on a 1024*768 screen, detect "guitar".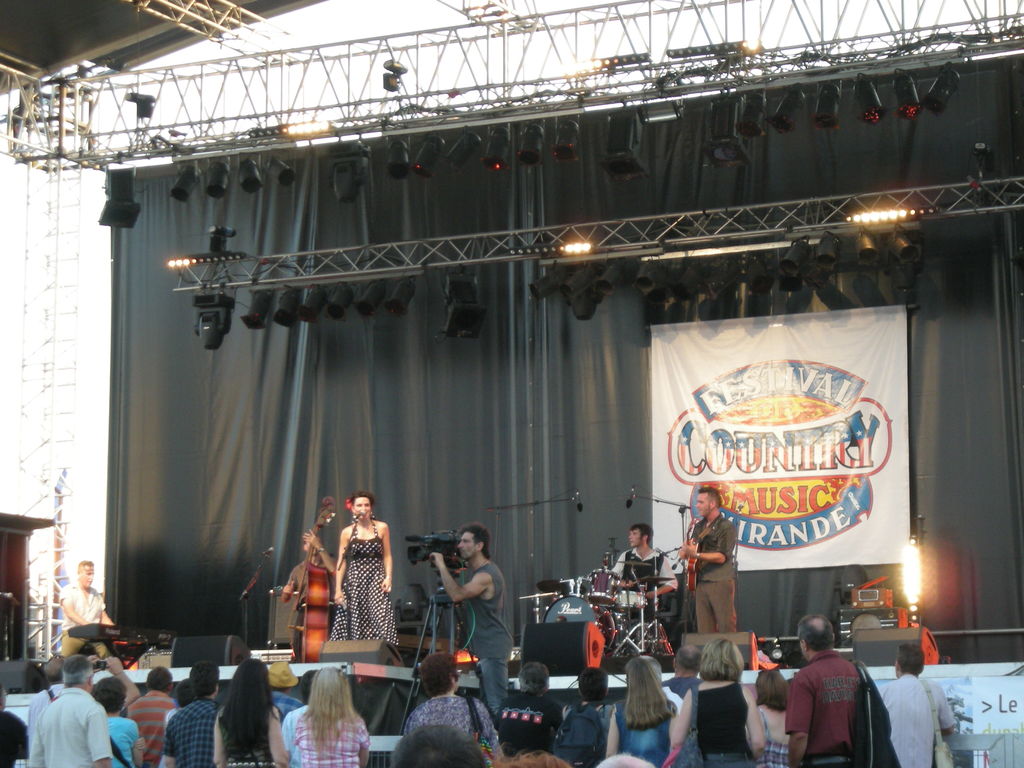
(left=678, top=516, right=703, bottom=590).
